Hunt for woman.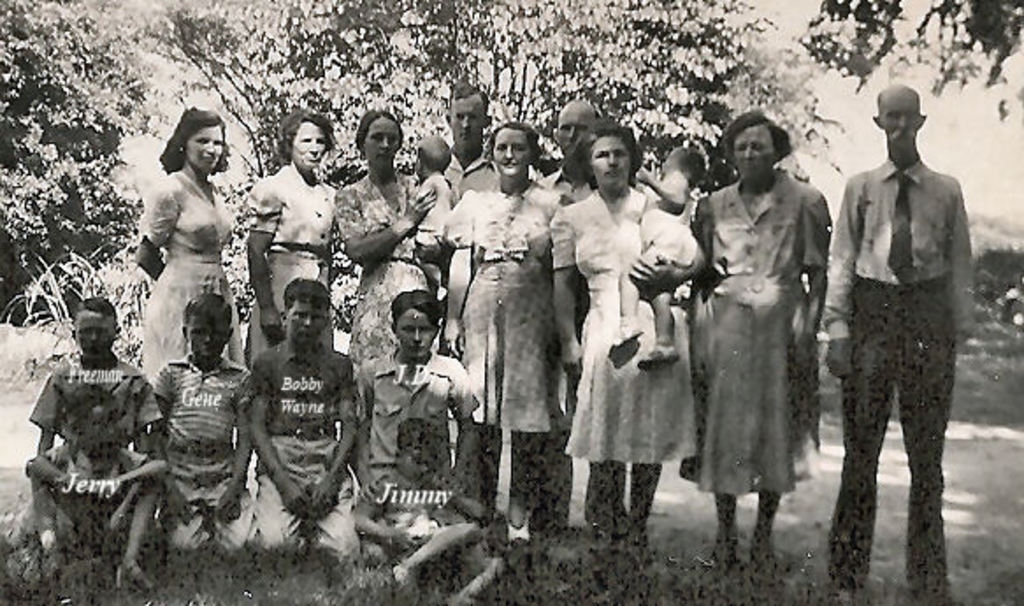
Hunted down at BBox(241, 109, 328, 372).
